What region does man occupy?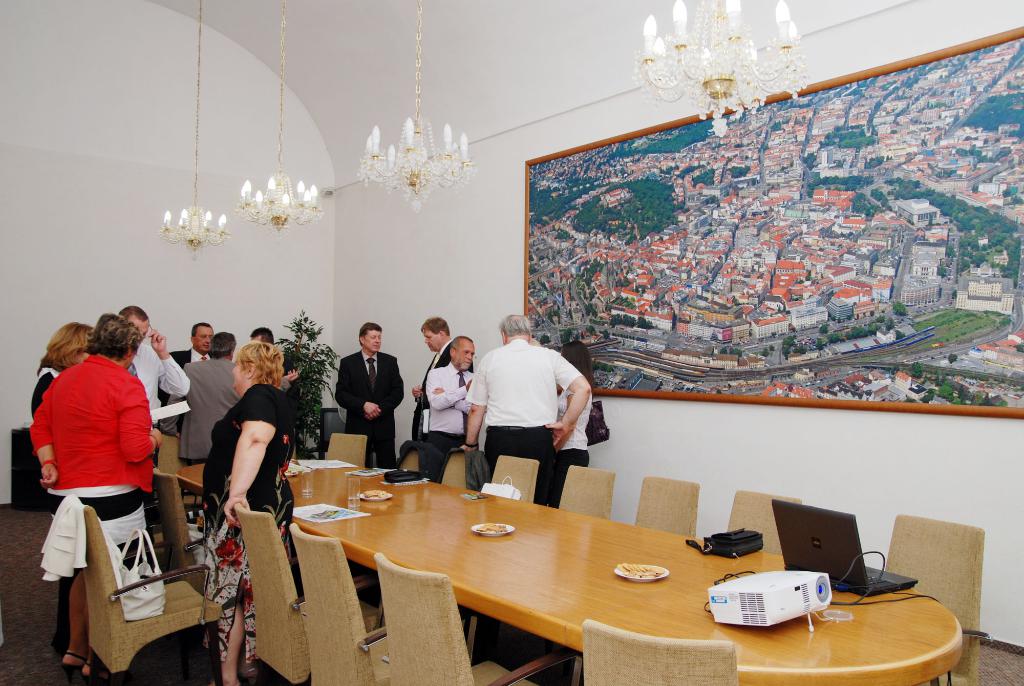
<box>151,323,220,419</box>.
